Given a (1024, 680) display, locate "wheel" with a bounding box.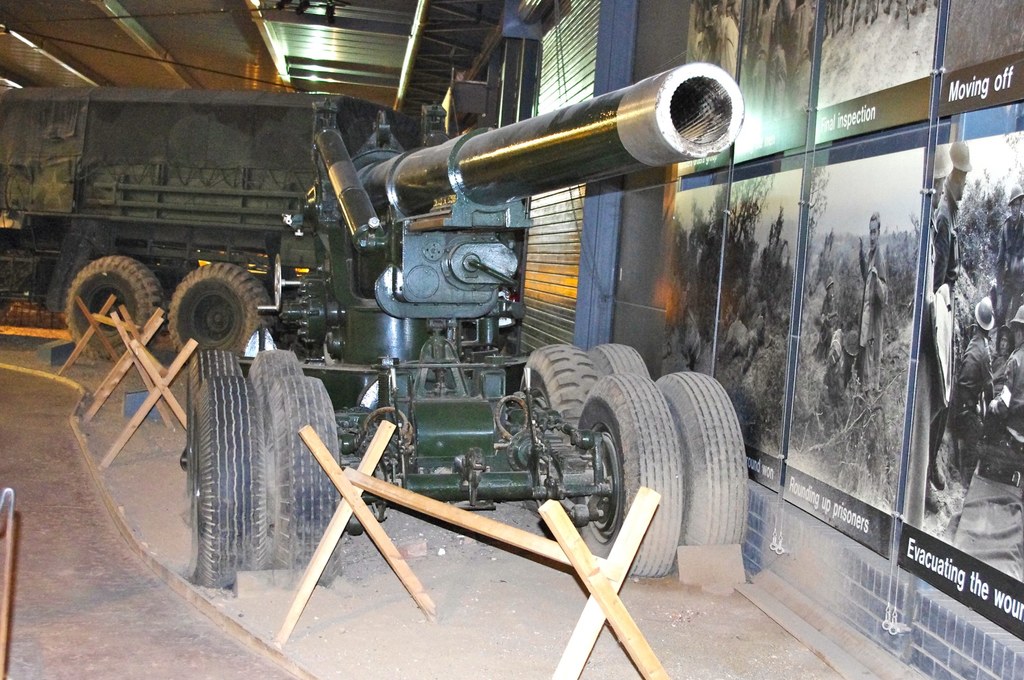
Located: pyautogui.locateOnScreen(171, 265, 271, 368).
